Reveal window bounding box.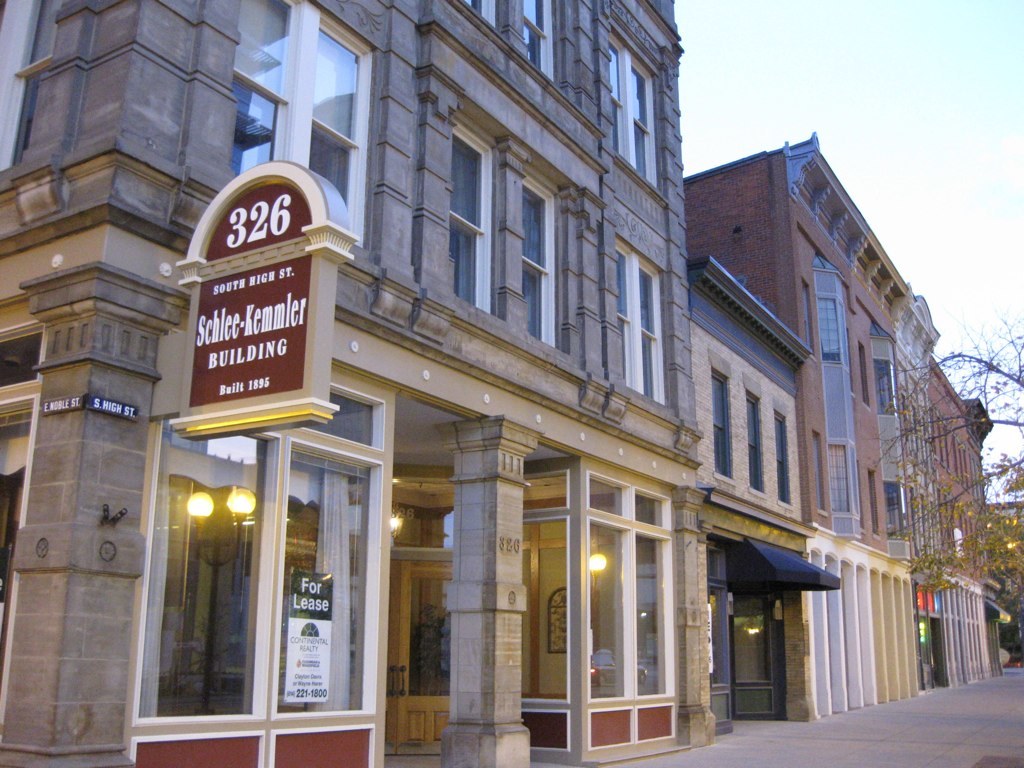
Revealed: [521, 170, 560, 344].
